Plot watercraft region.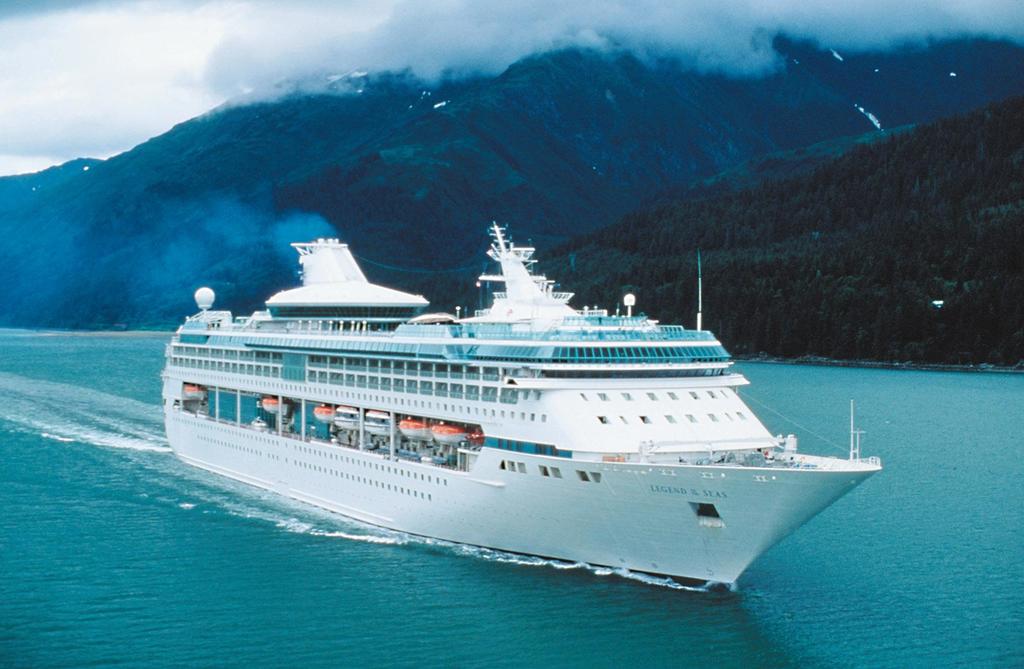
Plotted at box=[170, 201, 875, 561].
